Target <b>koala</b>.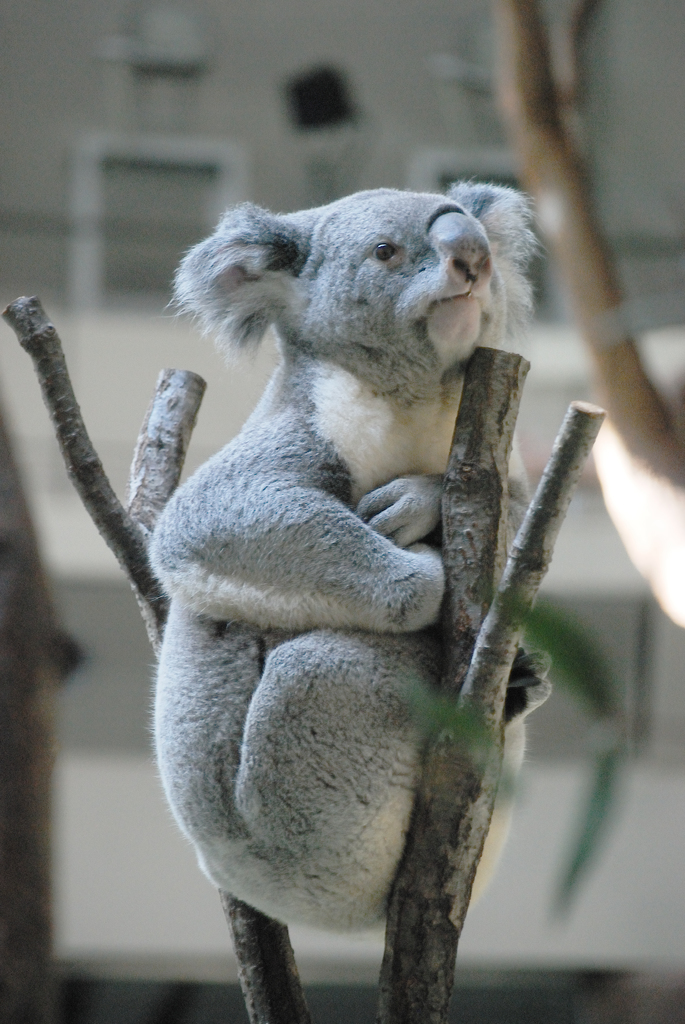
Target region: (left=150, top=175, right=555, bottom=938).
